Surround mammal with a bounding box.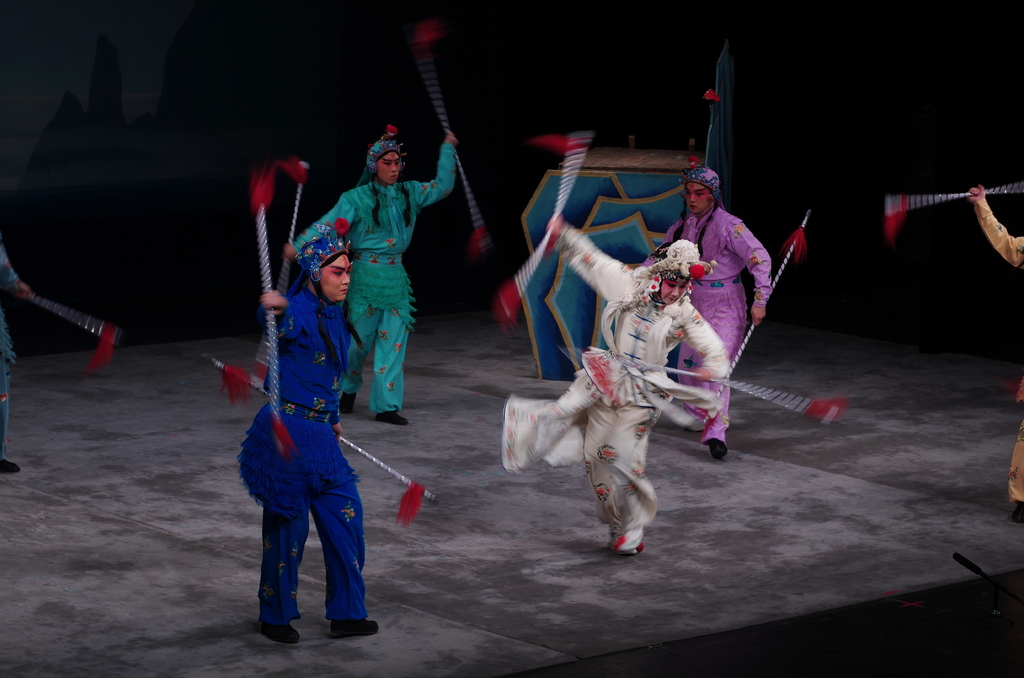
box=[645, 161, 771, 458].
